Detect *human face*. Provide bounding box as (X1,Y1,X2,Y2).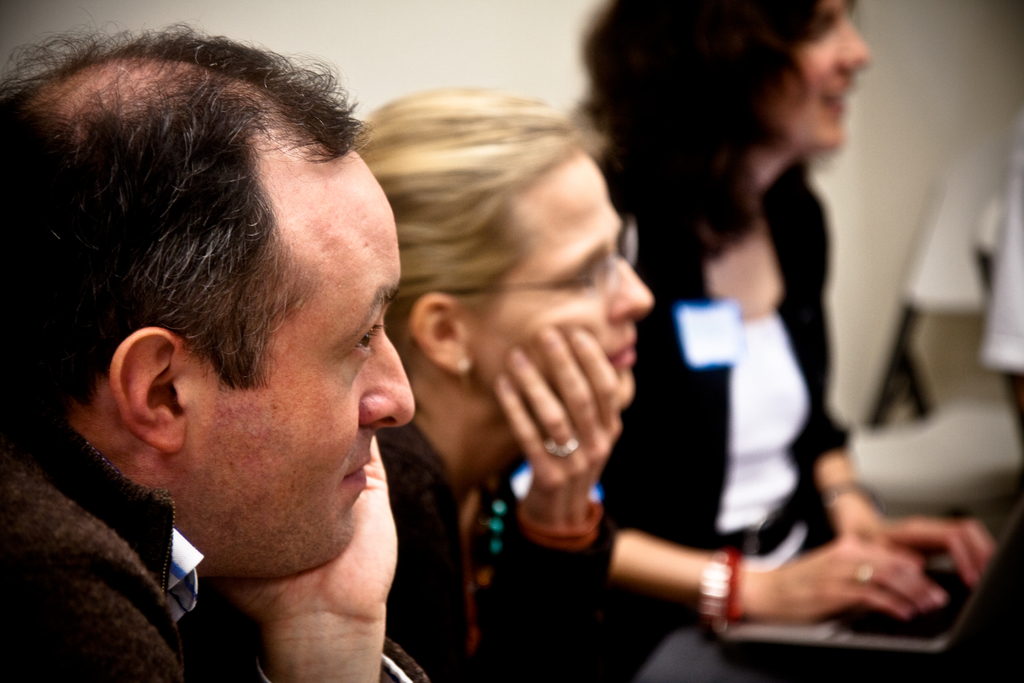
(758,0,874,152).
